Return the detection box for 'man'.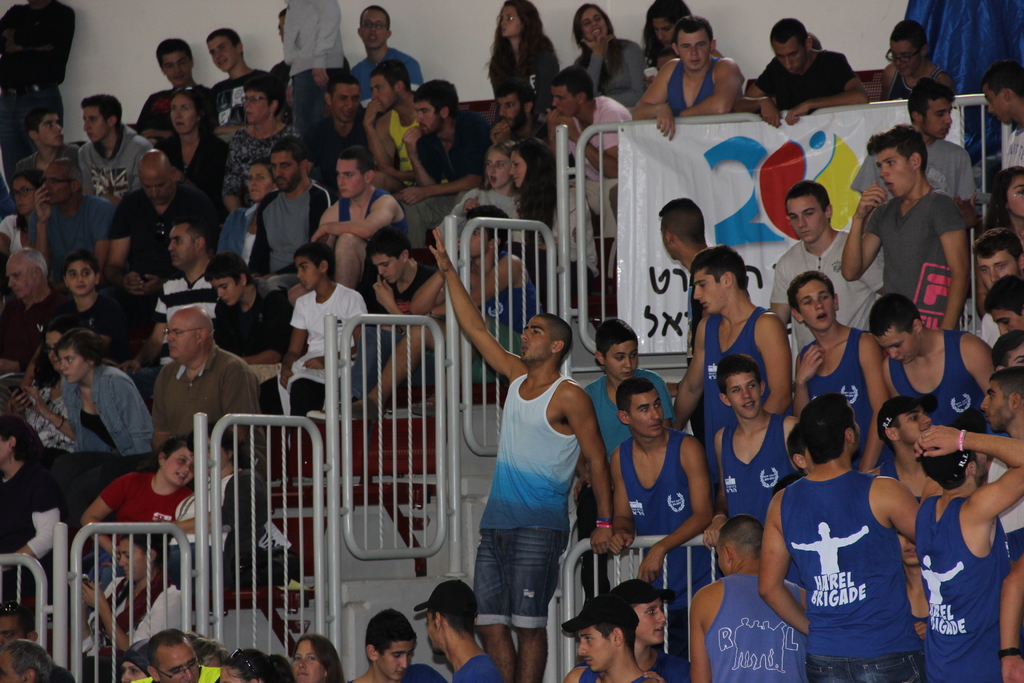
bbox=(340, 202, 546, 426).
